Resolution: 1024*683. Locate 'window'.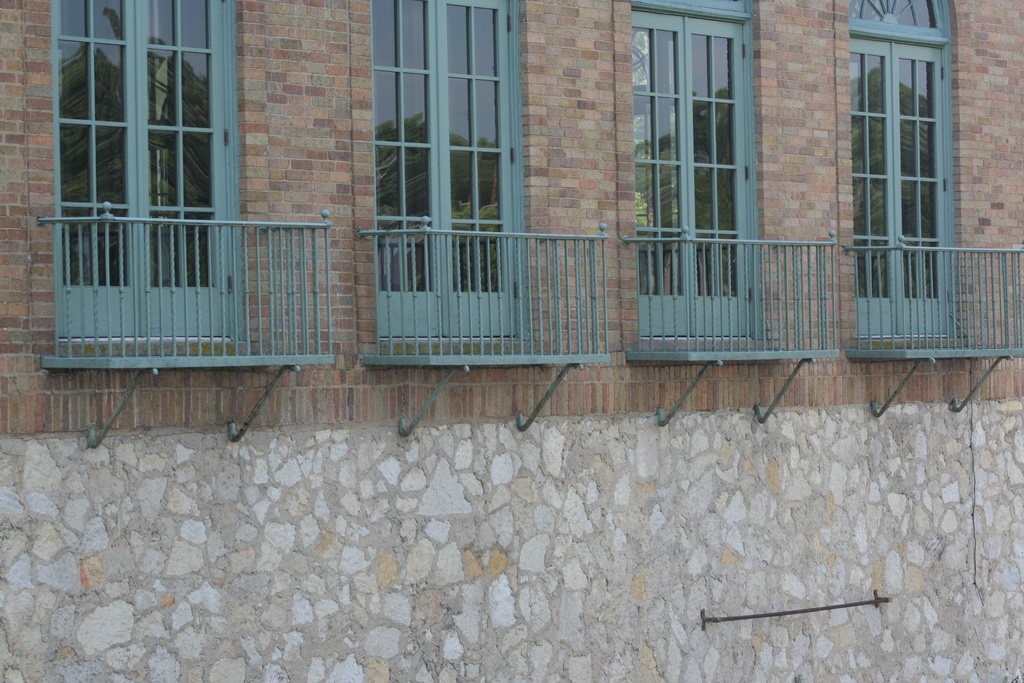
50/0/250/367.
